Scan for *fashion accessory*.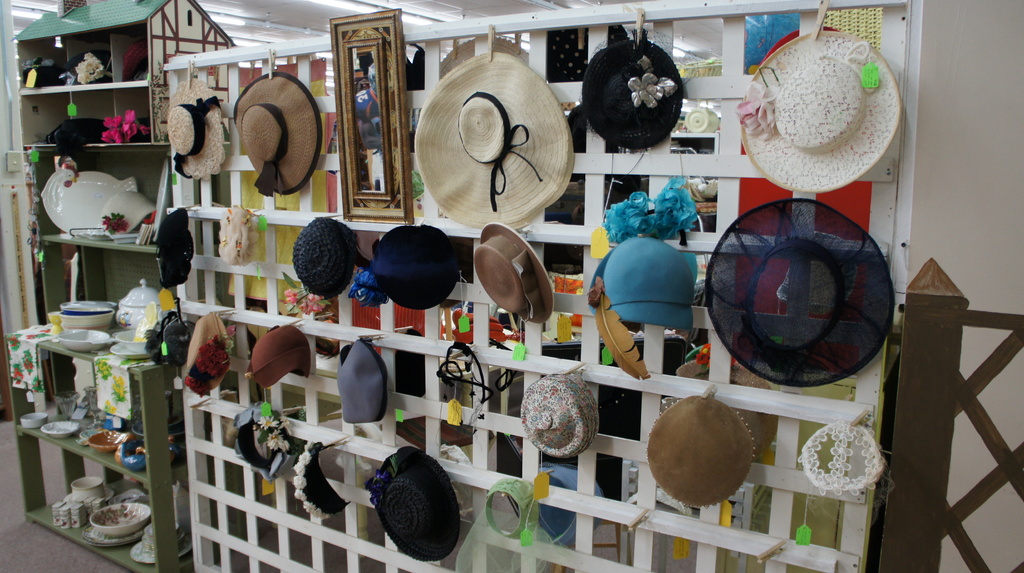
Scan result: select_region(289, 431, 362, 521).
